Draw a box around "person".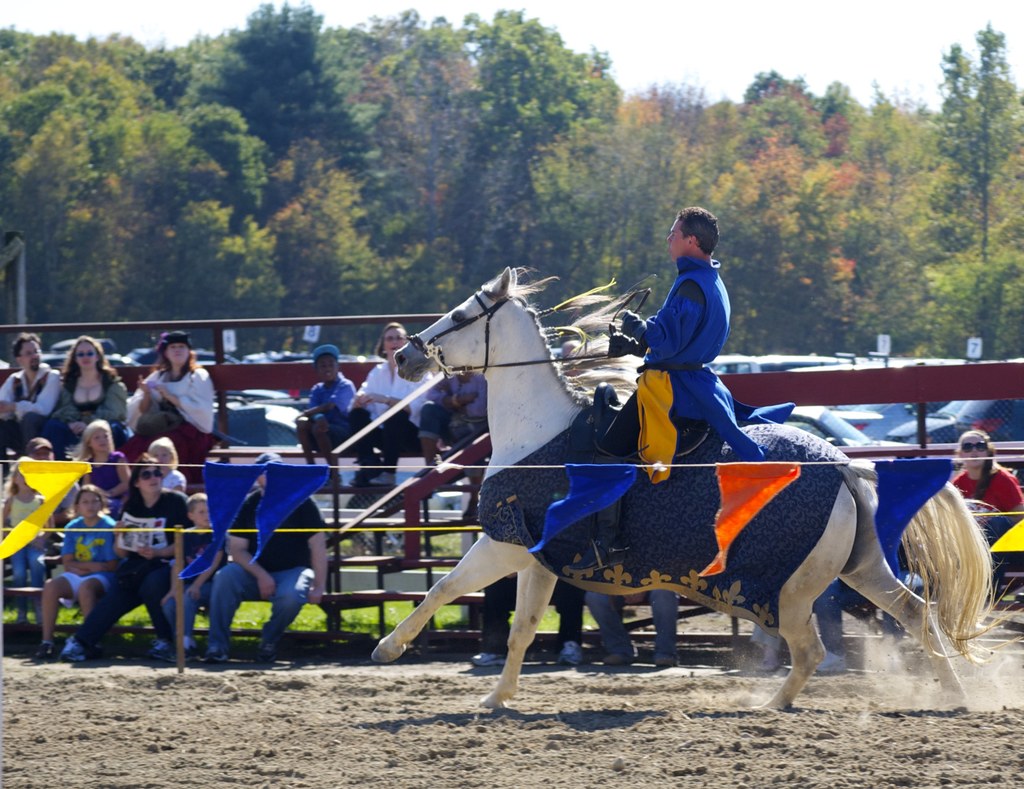
x1=67, y1=332, x2=132, y2=450.
